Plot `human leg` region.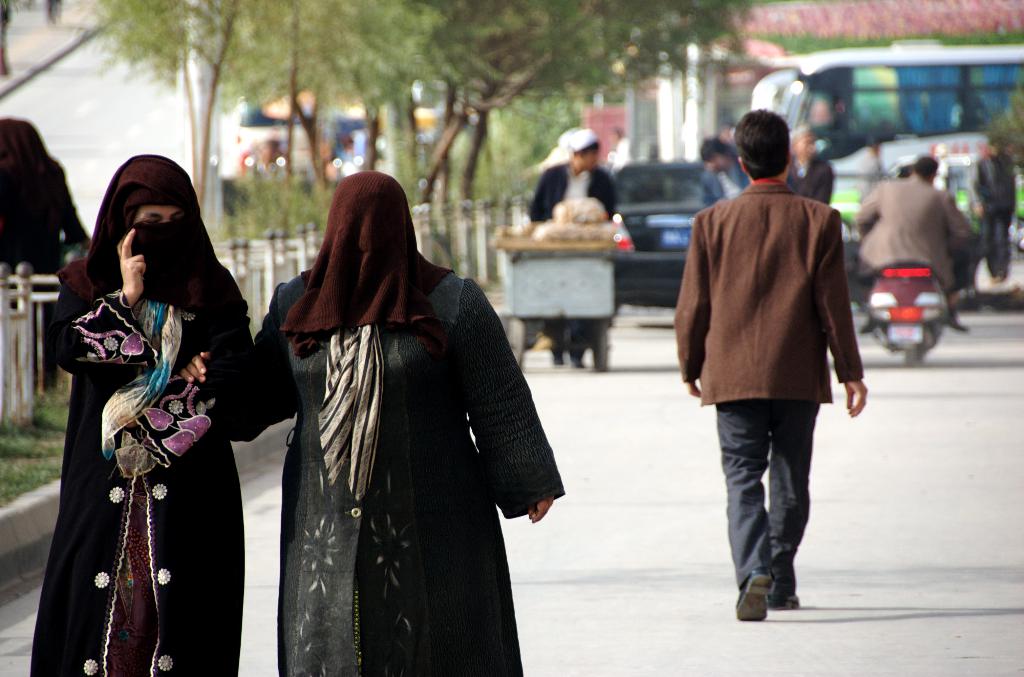
Plotted at x1=767 y1=329 x2=824 y2=605.
